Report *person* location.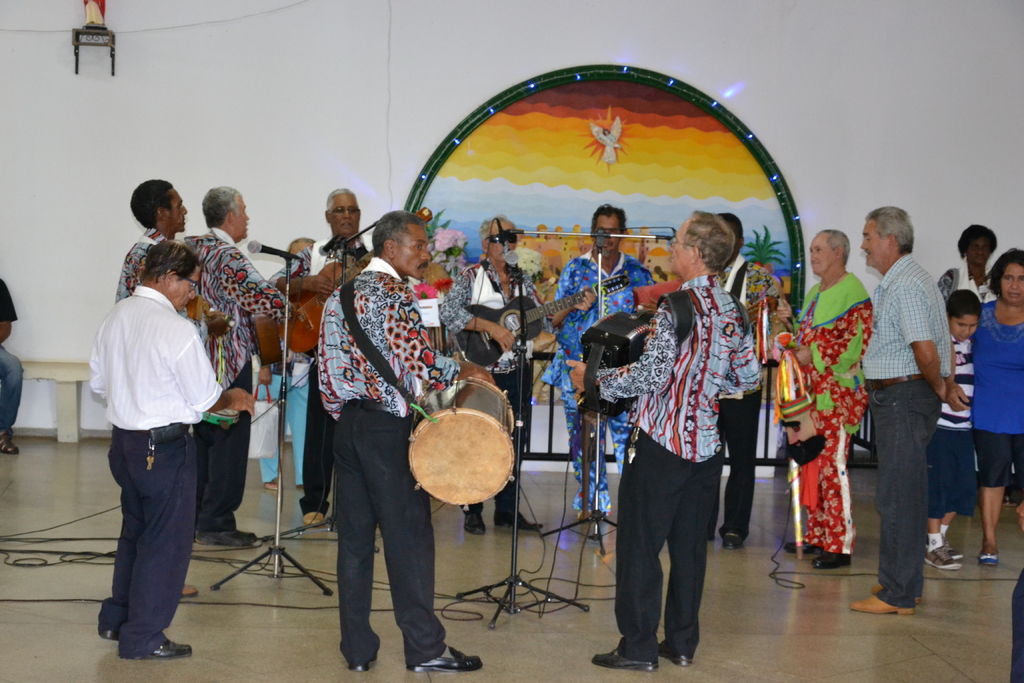
Report: x1=627 y1=207 x2=794 y2=546.
